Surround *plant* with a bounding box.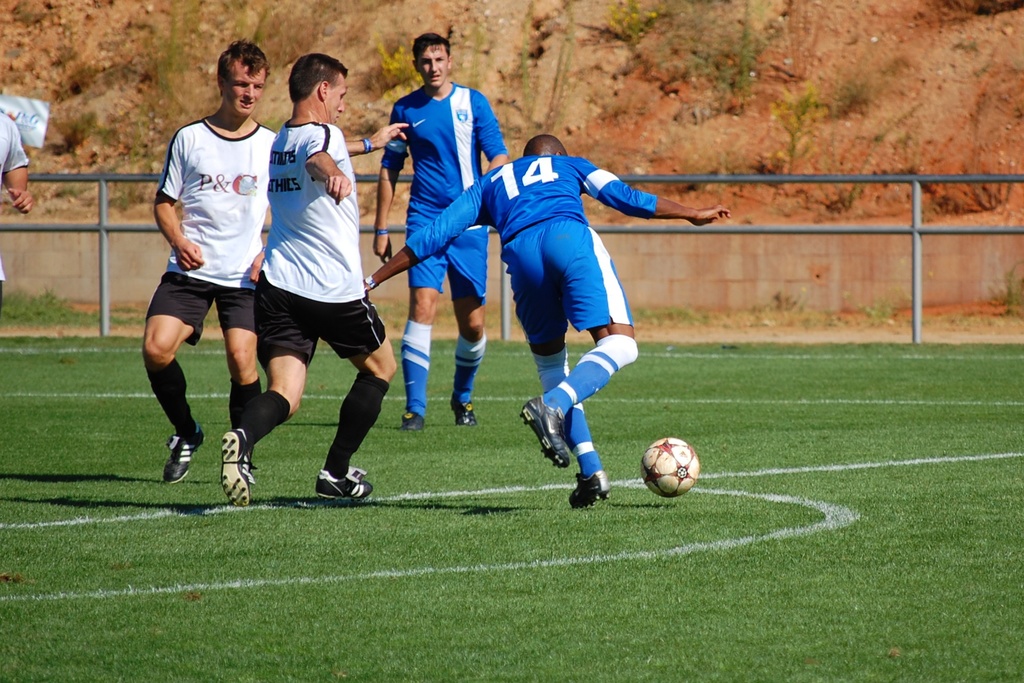
bbox=(951, 38, 975, 50).
